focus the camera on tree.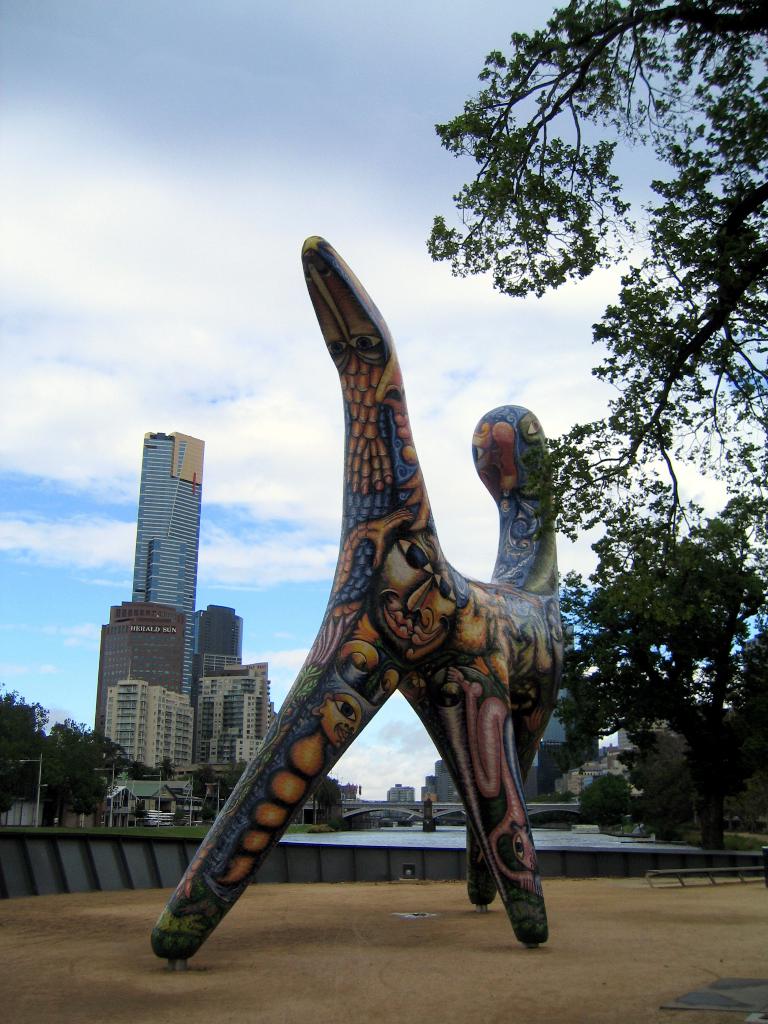
Focus region: left=0, top=674, right=163, bottom=826.
